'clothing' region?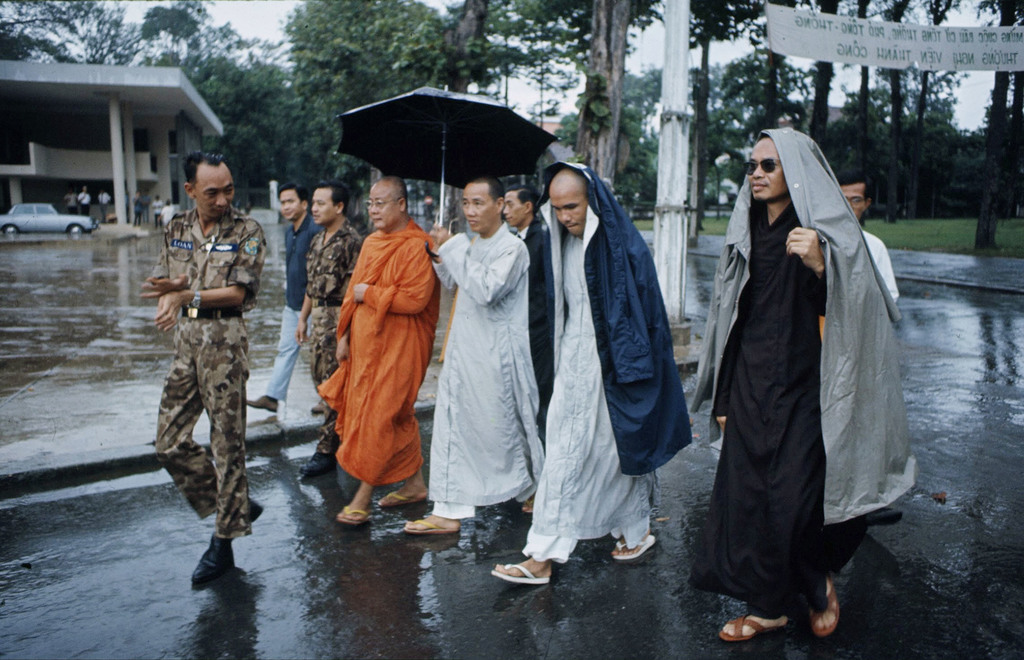
BBox(76, 189, 90, 216)
